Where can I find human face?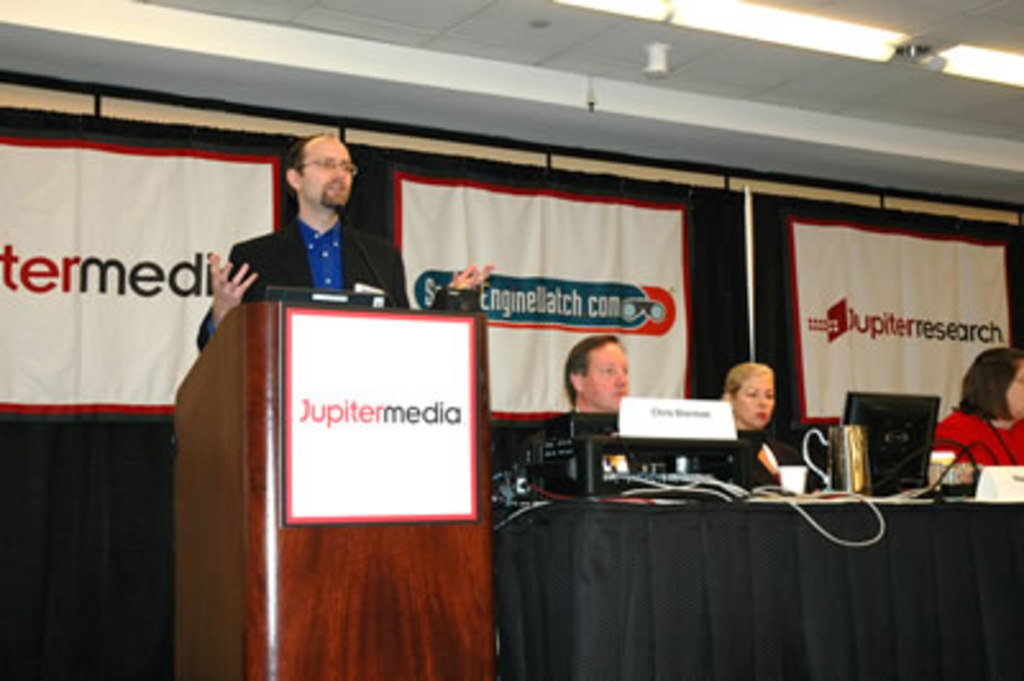
You can find it at region(307, 148, 353, 205).
